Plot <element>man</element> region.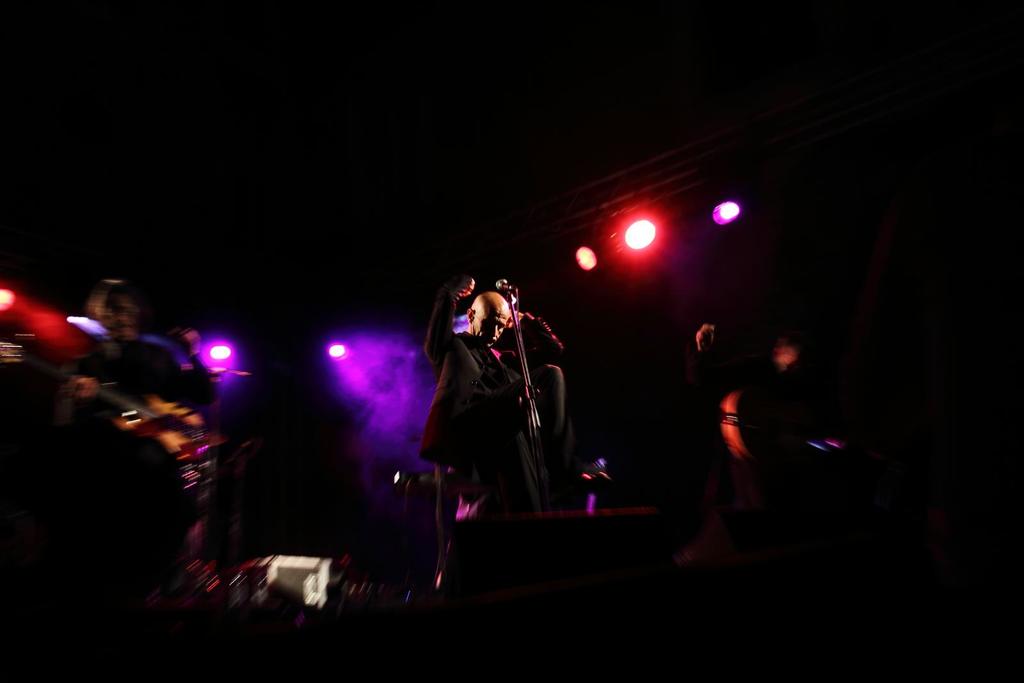
Plotted at bbox(61, 277, 216, 588).
